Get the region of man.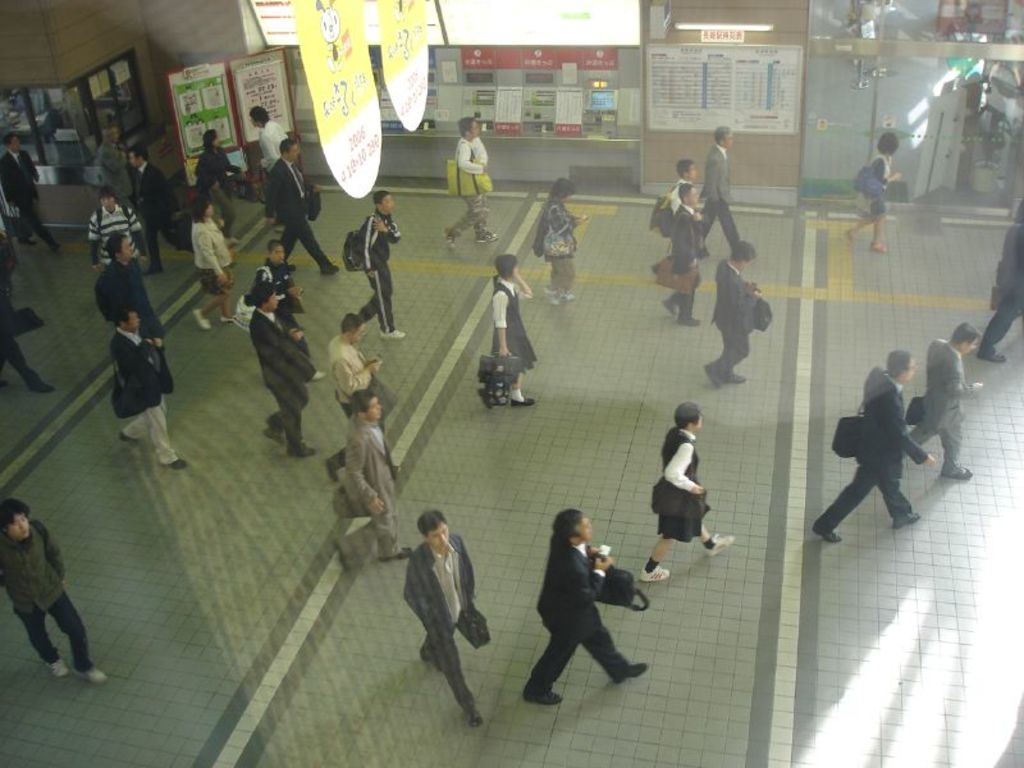
[247,284,326,462].
